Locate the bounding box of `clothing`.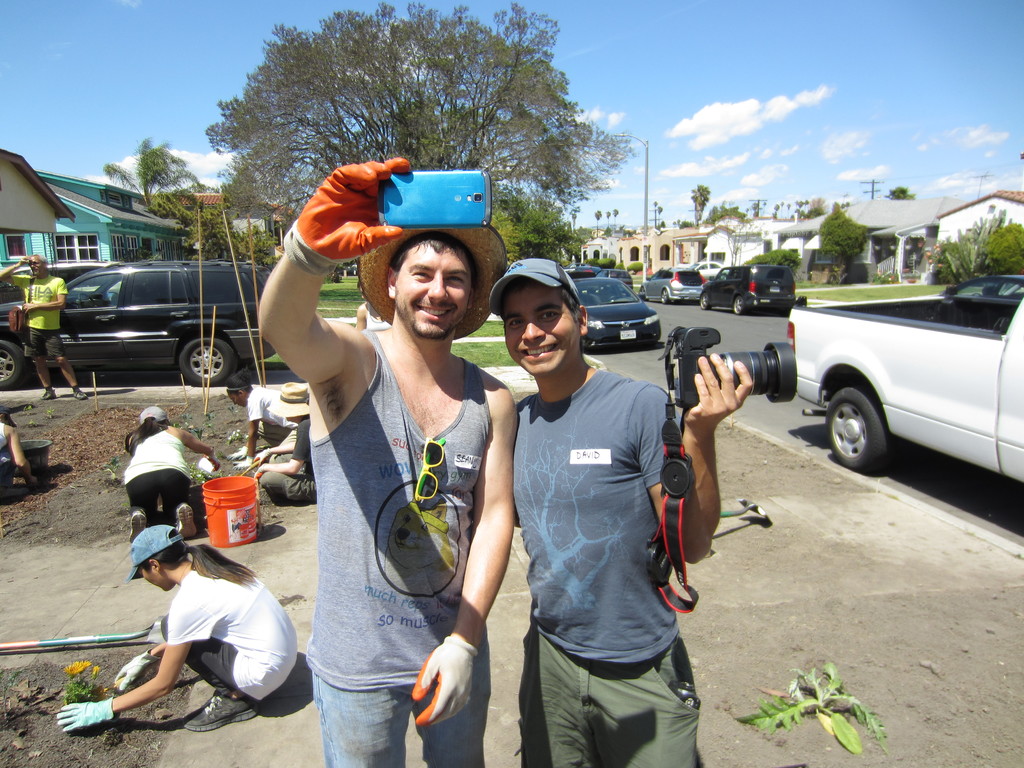
Bounding box: [515,625,703,767].
